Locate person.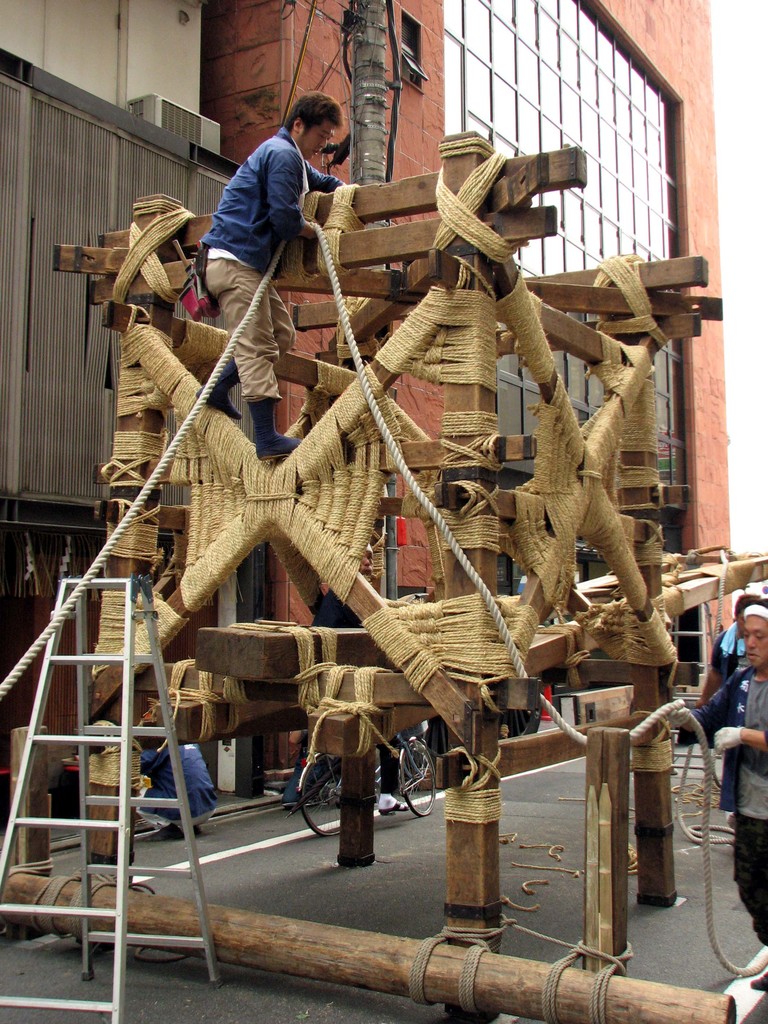
Bounding box: detection(696, 596, 767, 699).
